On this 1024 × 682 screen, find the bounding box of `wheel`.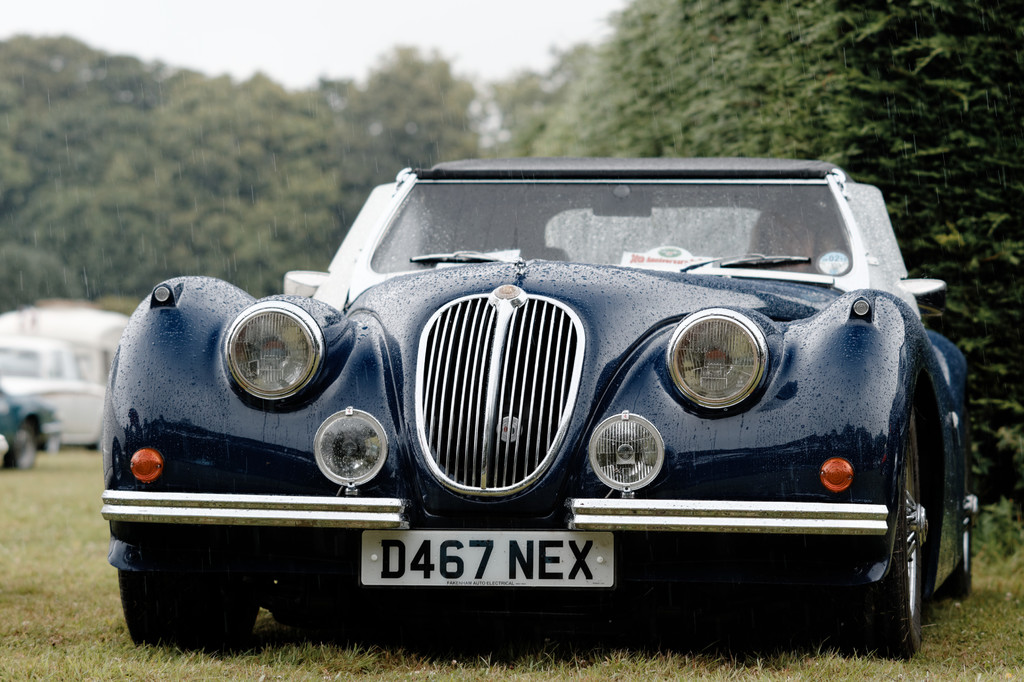
Bounding box: l=117, t=567, r=261, b=650.
